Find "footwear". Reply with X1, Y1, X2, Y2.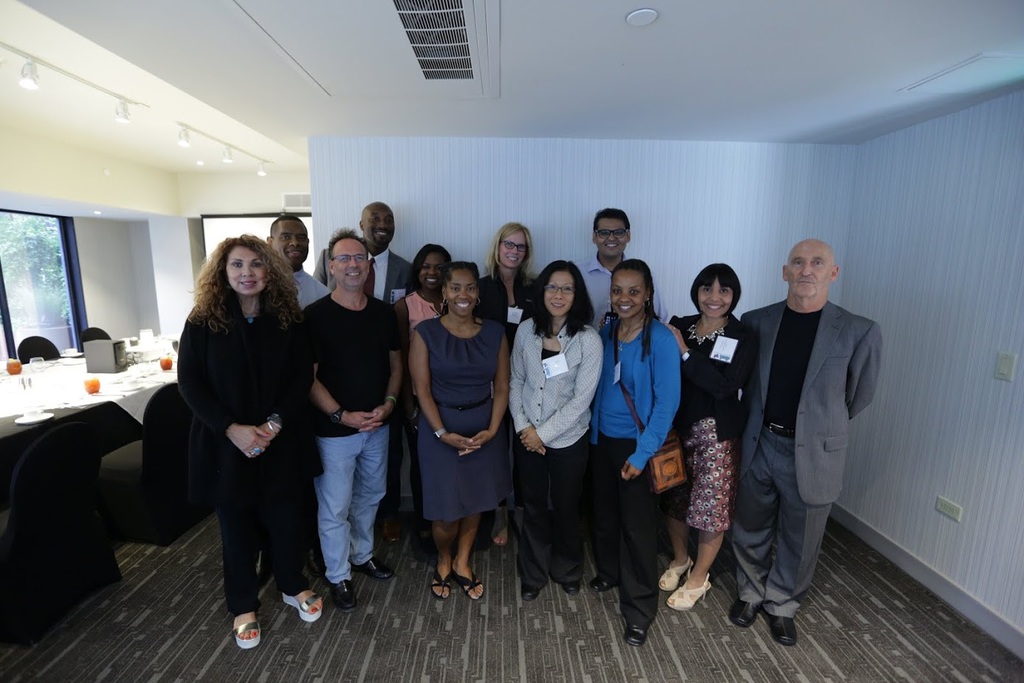
444, 562, 486, 602.
